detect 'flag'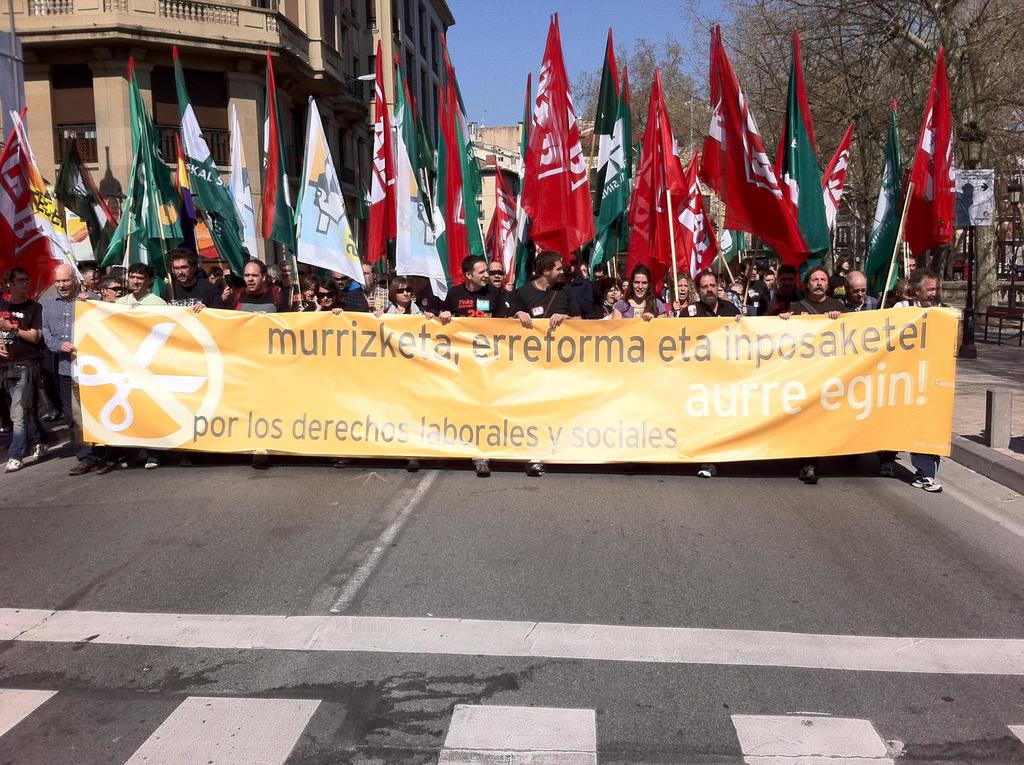
298,101,368,286
